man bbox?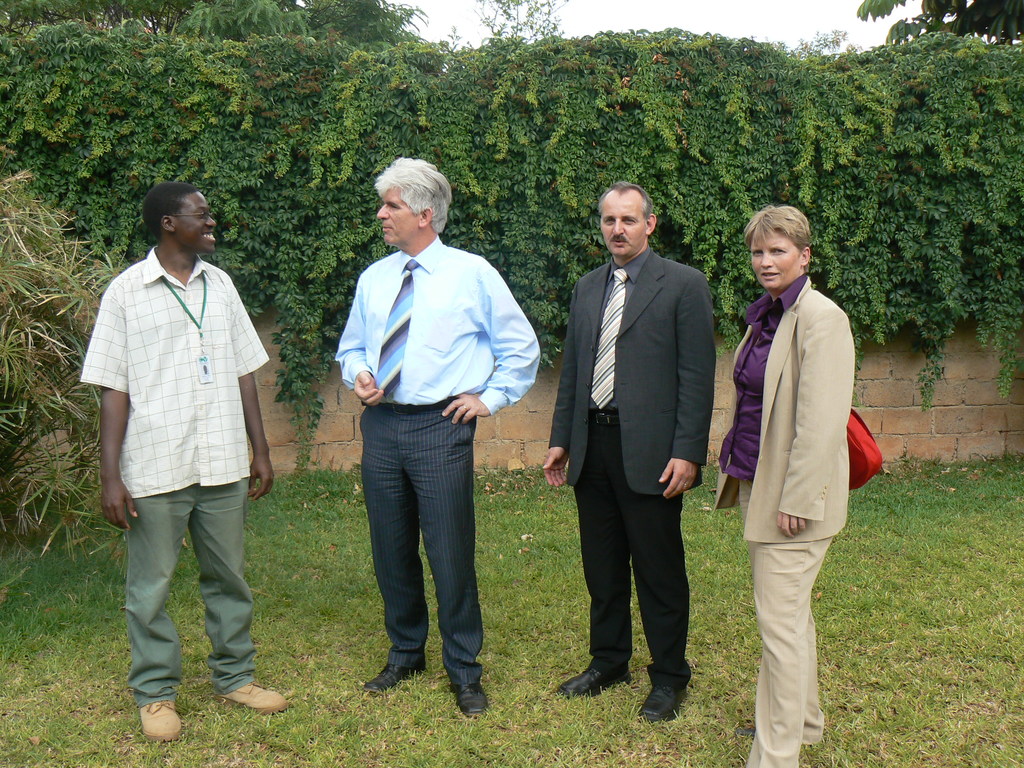
[left=344, top=156, right=543, bottom=723]
